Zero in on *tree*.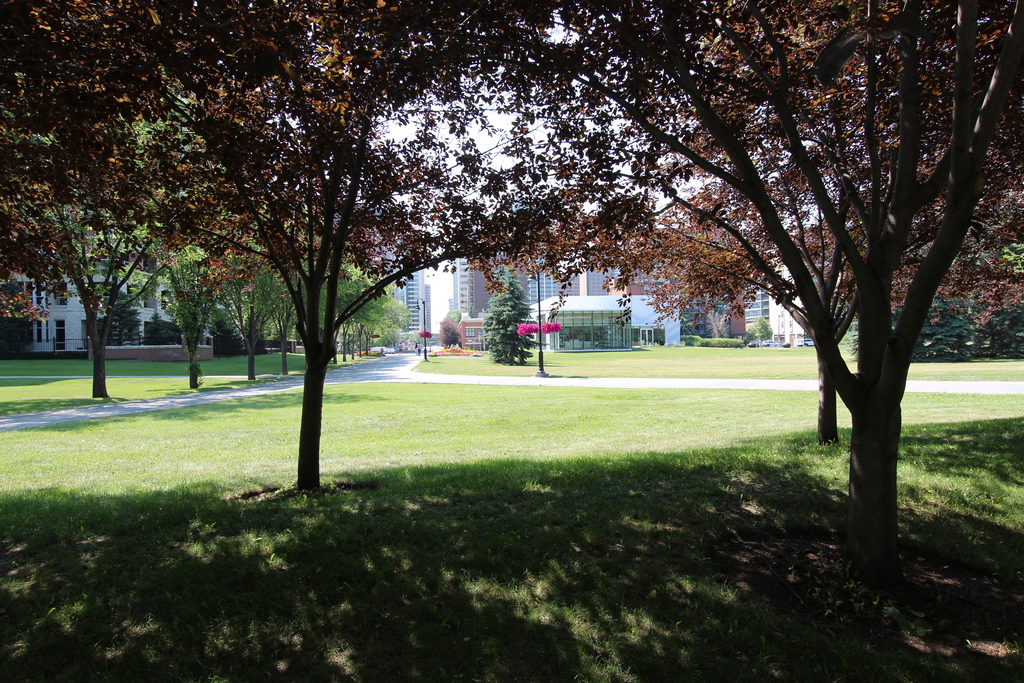
Zeroed in: locate(88, 277, 141, 354).
